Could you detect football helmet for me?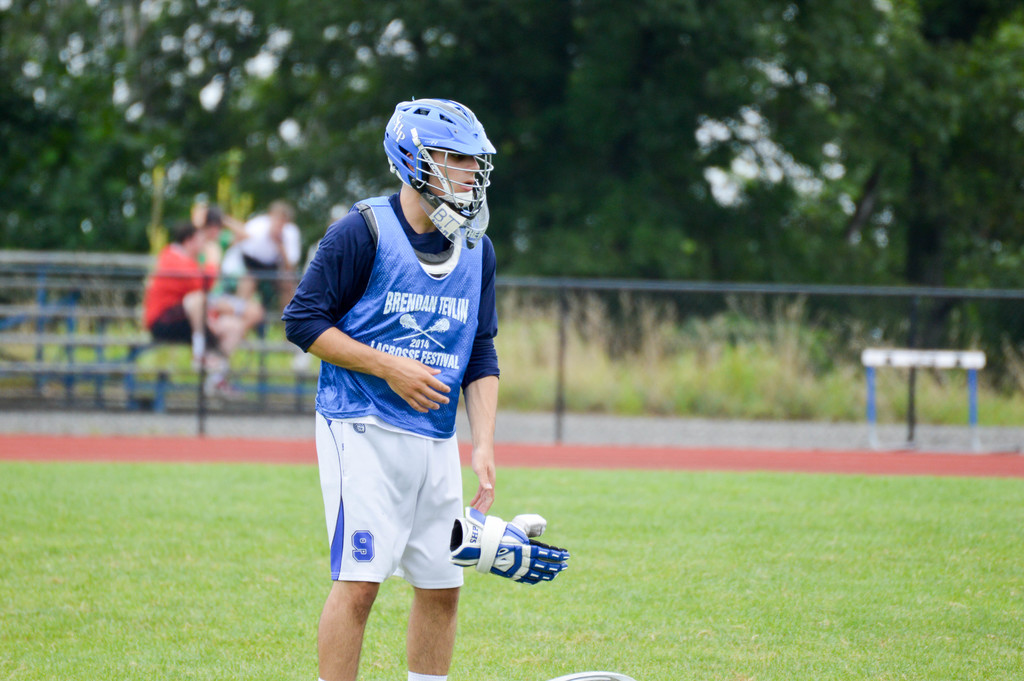
Detection result: <region>383, 89, 493, 254</region>.
